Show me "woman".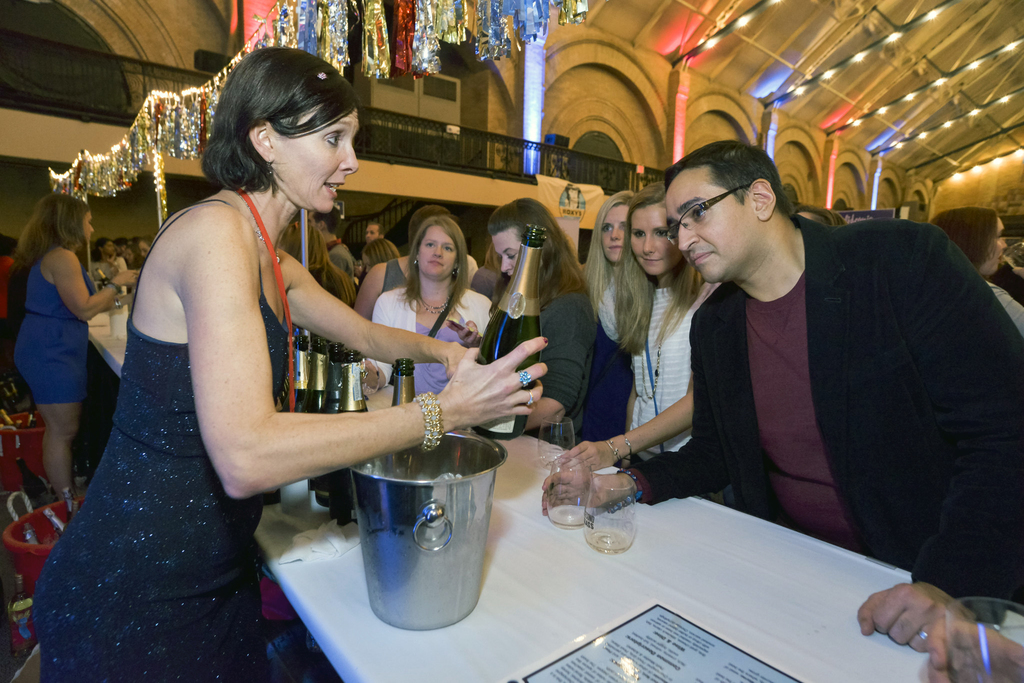
"woman" is here: (left=15, top=192, right=138, bottom=497).
